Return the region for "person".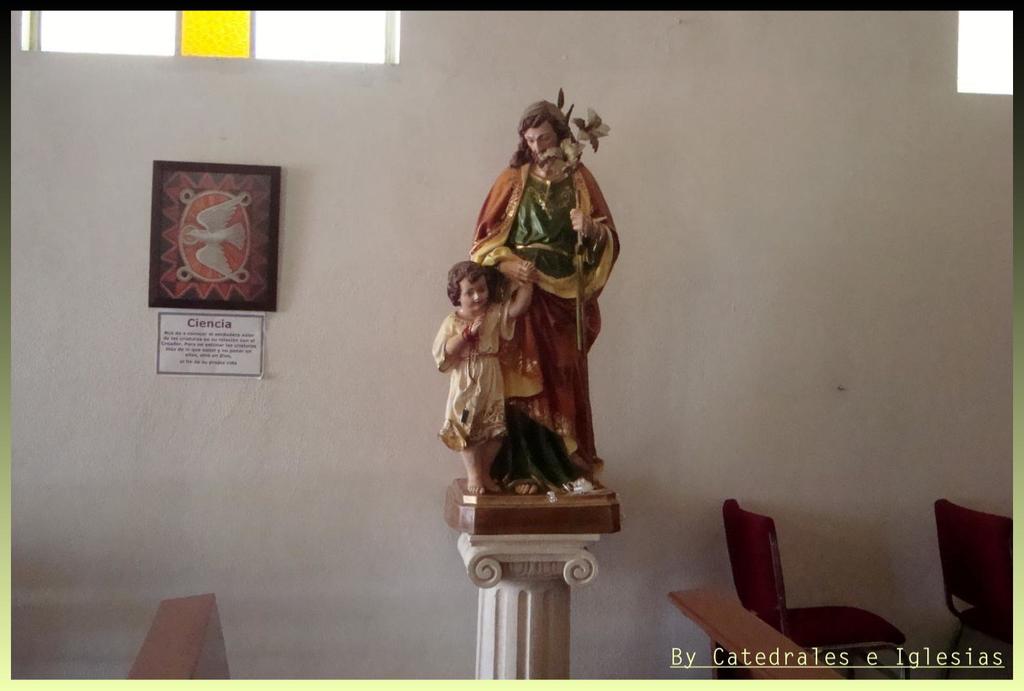
box(471, 101, 623, 492).
